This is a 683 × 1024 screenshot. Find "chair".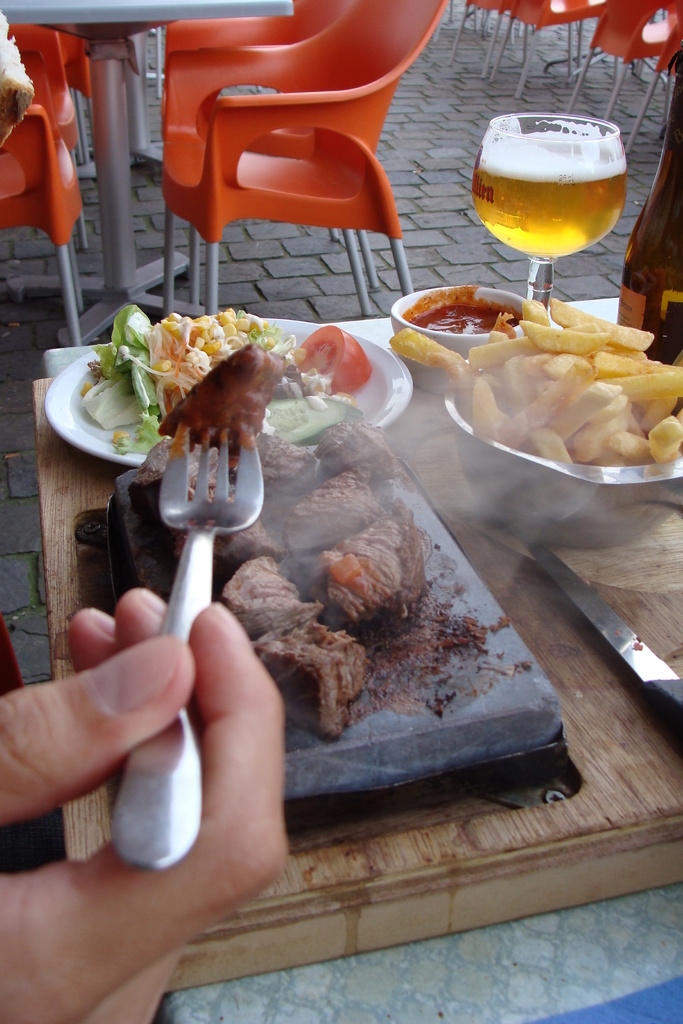
Bounding box: (x1=490, y1=0, x2=602, y2=99).
